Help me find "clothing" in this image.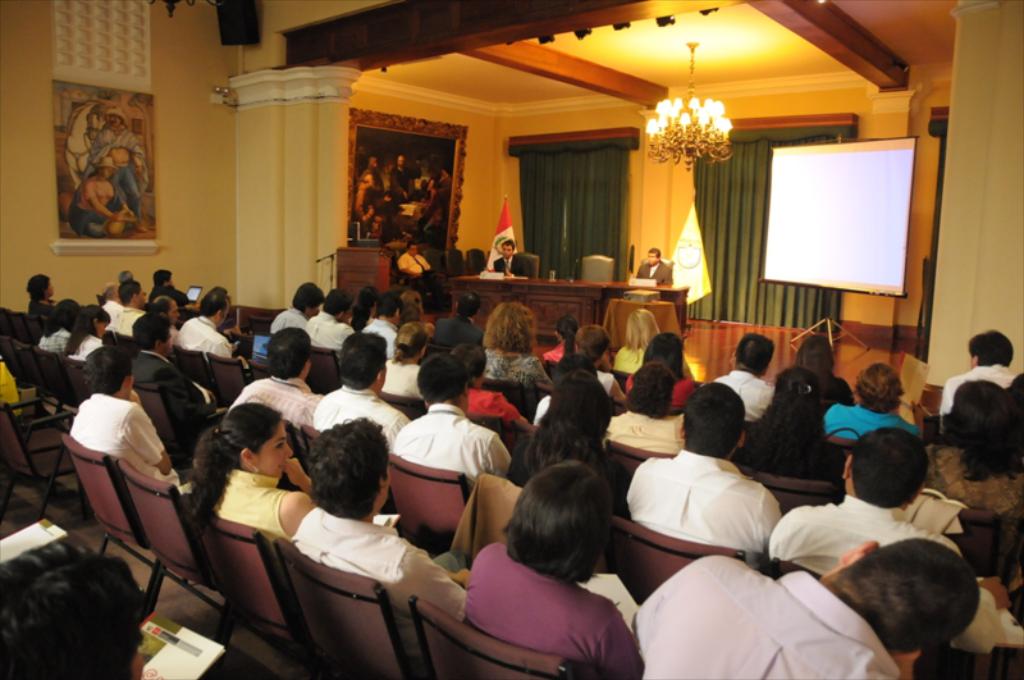
Found it: (399, 254, 433, 284).
